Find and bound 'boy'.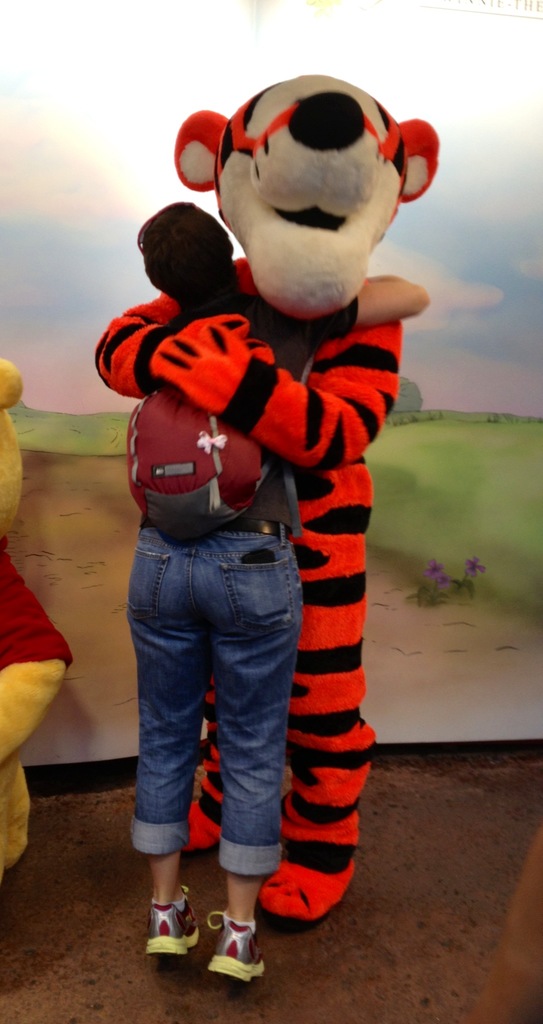
Bound: (x1=113, y1=188, x2=435, y2=988).
